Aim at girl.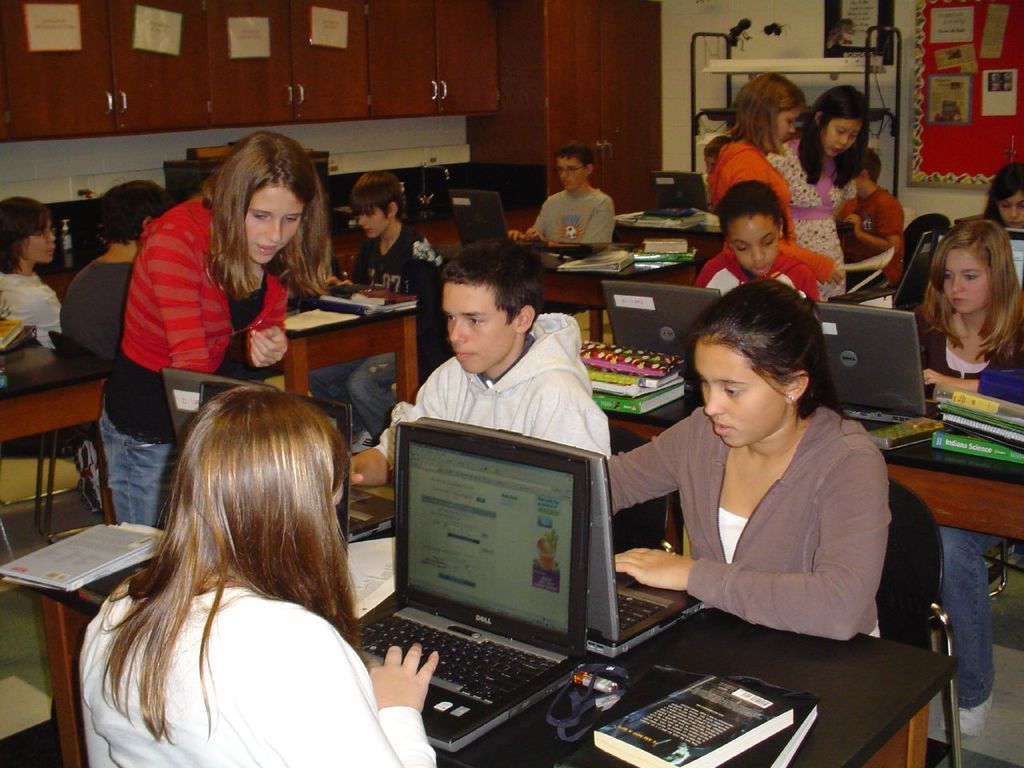
Aimed at (left=703, top=71, right=843, bottom=285).
